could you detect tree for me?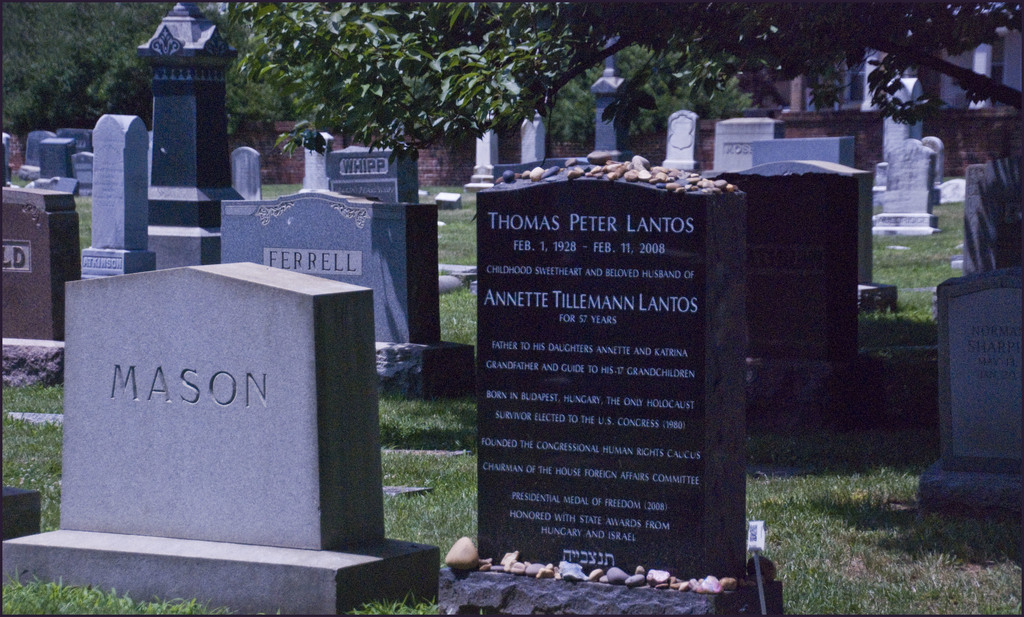
Detection result: x1=0, y1=0, x2=304, y2=138.
